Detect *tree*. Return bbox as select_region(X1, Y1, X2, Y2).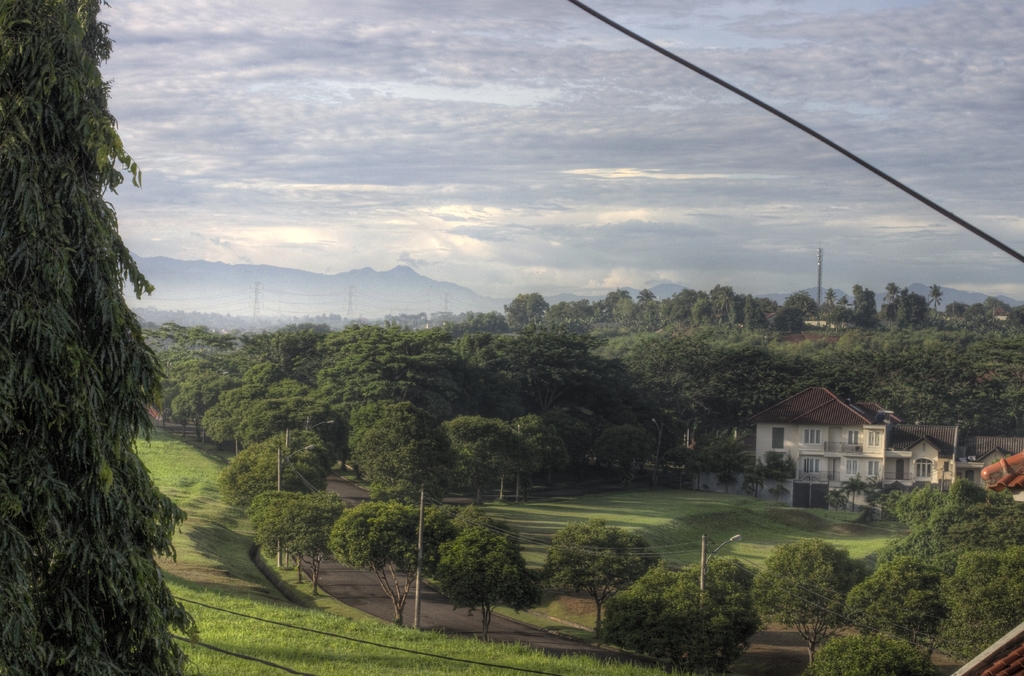
select_region(593, 425, 656, 494).
